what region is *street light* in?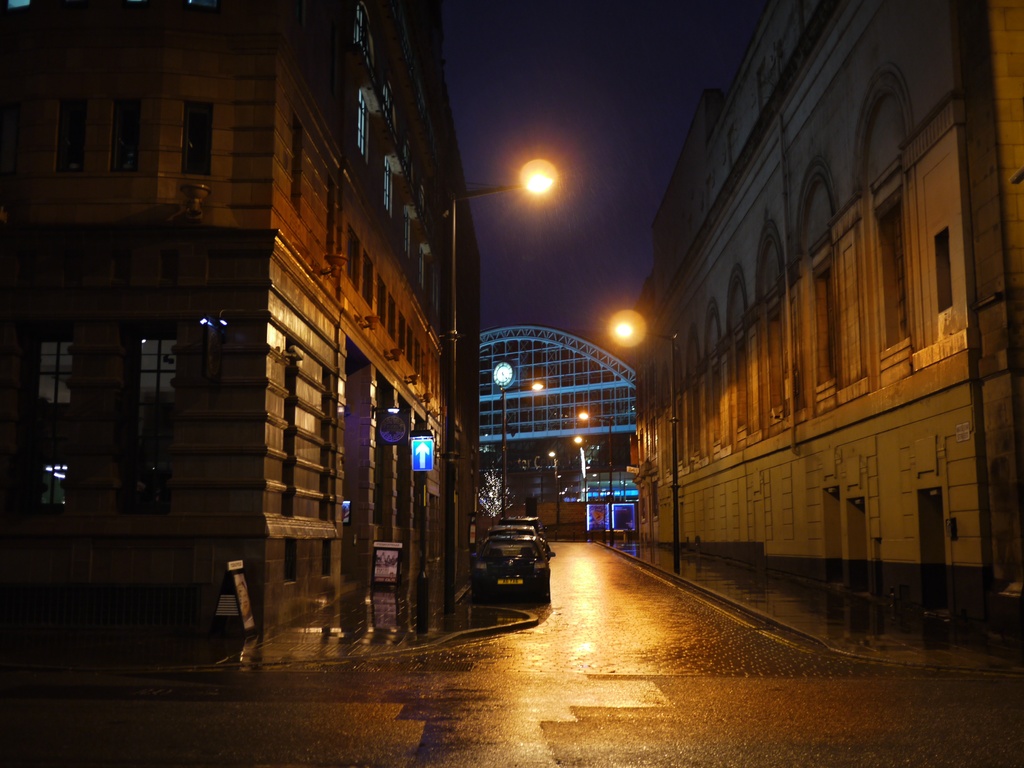
locate(444, 156, 559, 612).
